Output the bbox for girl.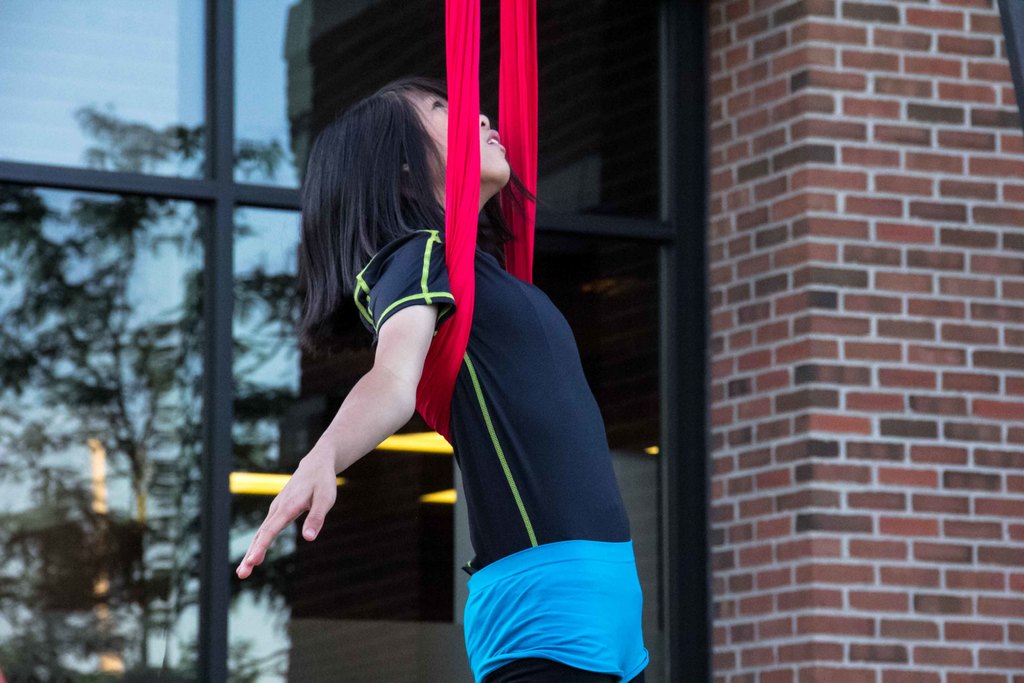
{"left": 236, "top": 77, "right": 650, "bottom": 682}.
